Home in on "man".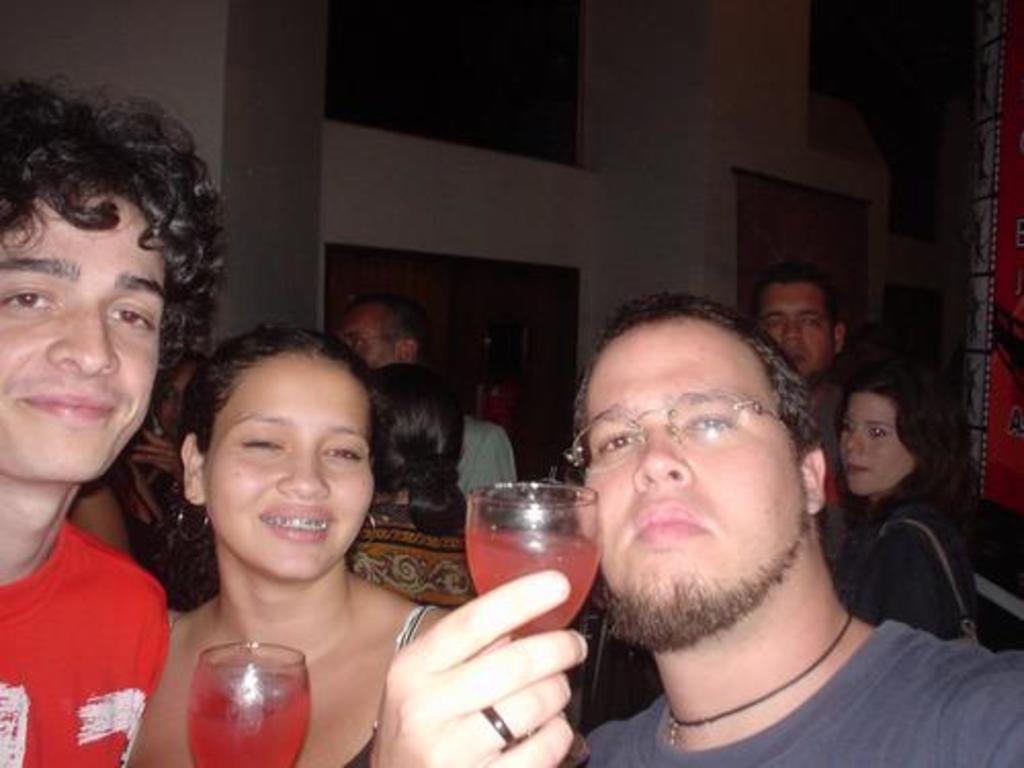
Homed in at locate(344, 299, 526, 487).
